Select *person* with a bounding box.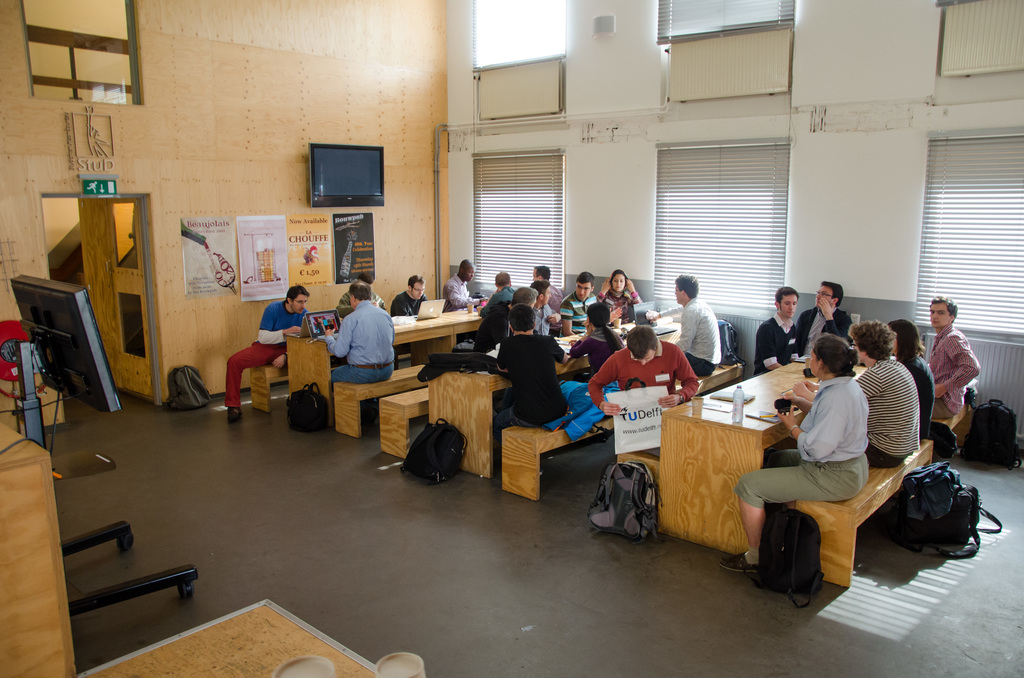
x1=717, y1=330, x2=876, y2=564.
